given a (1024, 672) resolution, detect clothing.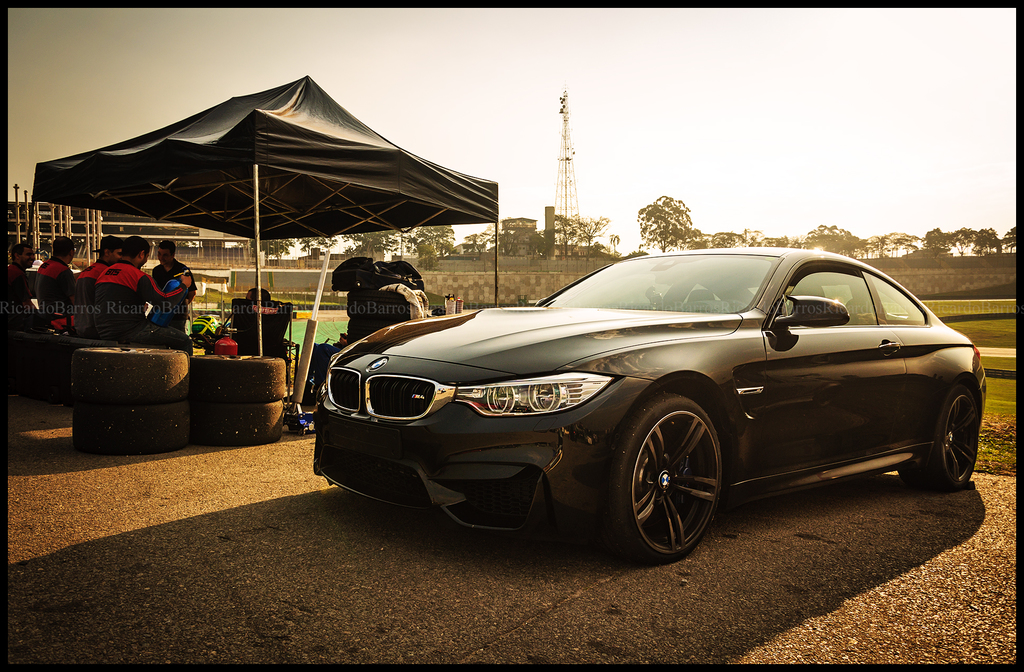
{"x1": 0, "y1": 262, "x2": 29, "y2": 320}.
